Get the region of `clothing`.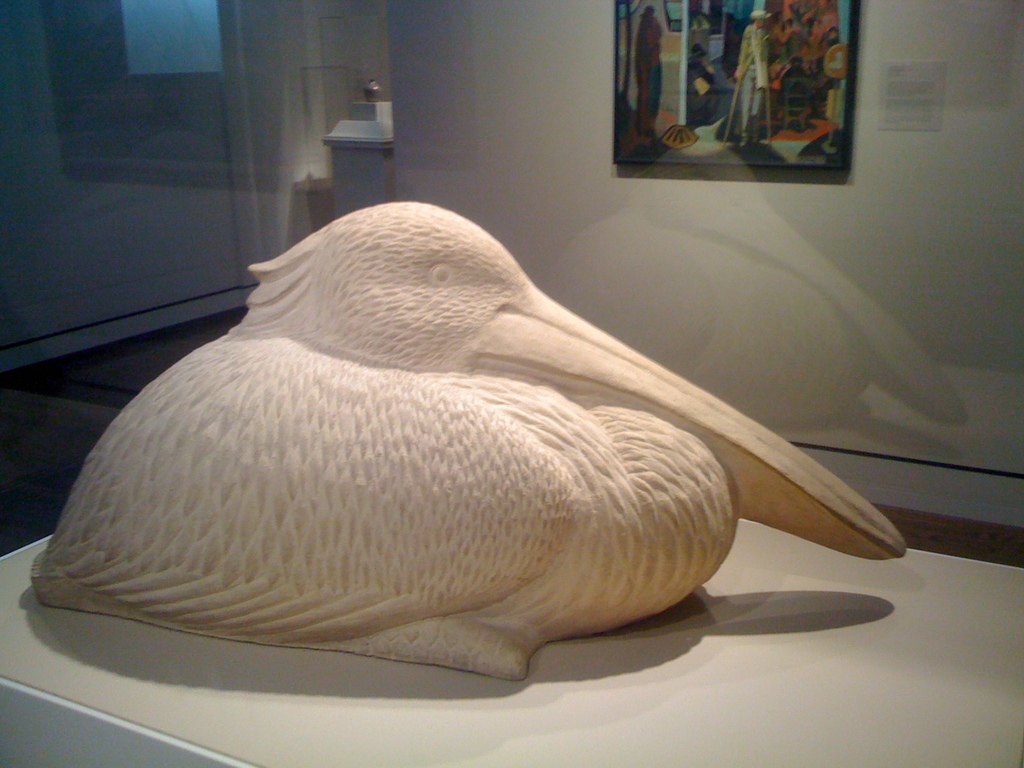
l=734, t=21, r=771, b=137.
